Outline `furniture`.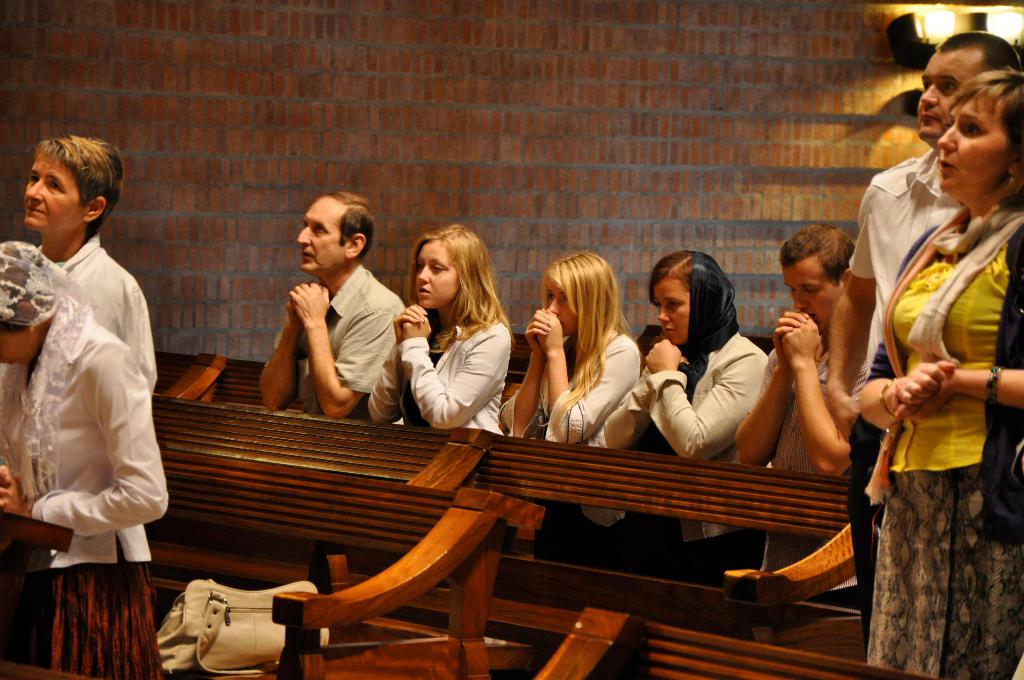
Outline: x1=0 y1=511 x2=68 y2=667.
